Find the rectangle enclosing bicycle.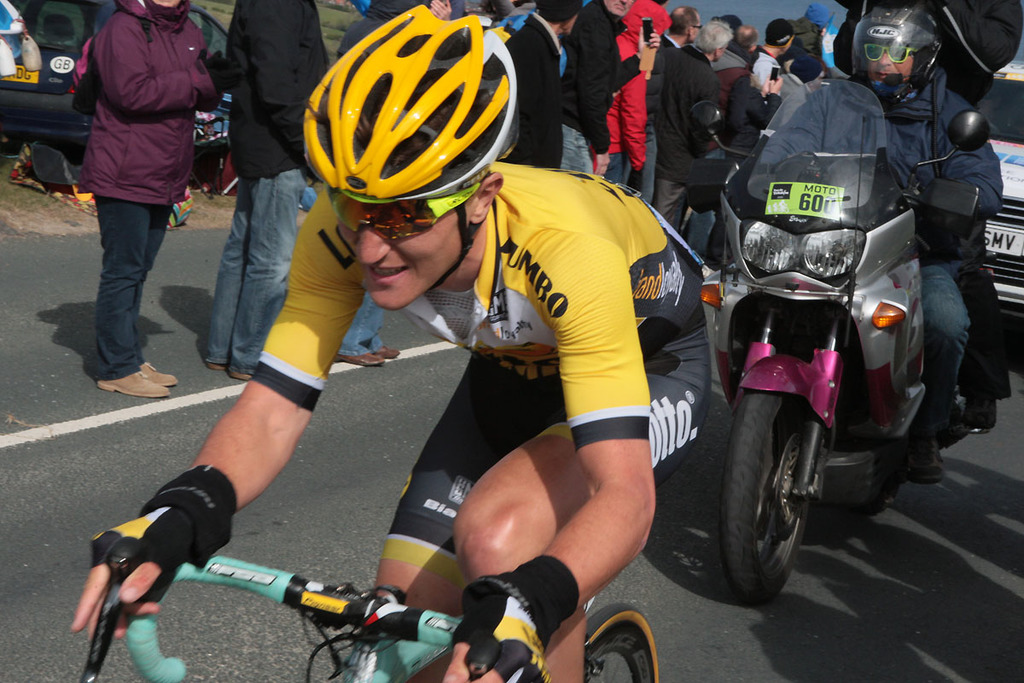
(x1=84, y1=541, x2=659, y2=682).
